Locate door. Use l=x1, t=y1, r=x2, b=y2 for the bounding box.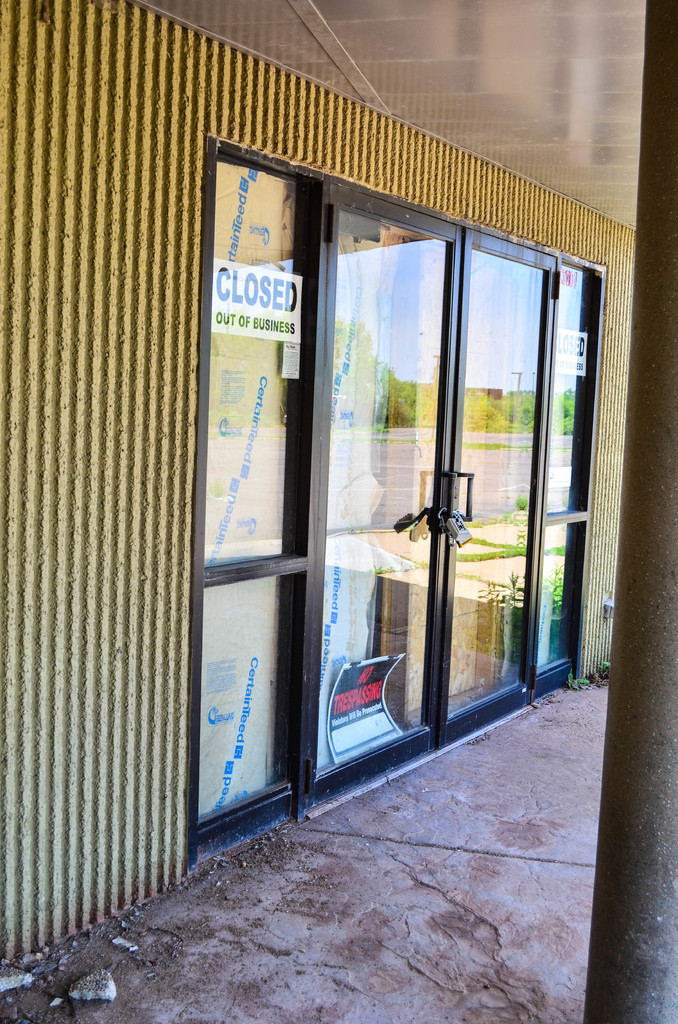
l=303, t=190, r=551, b=825.
